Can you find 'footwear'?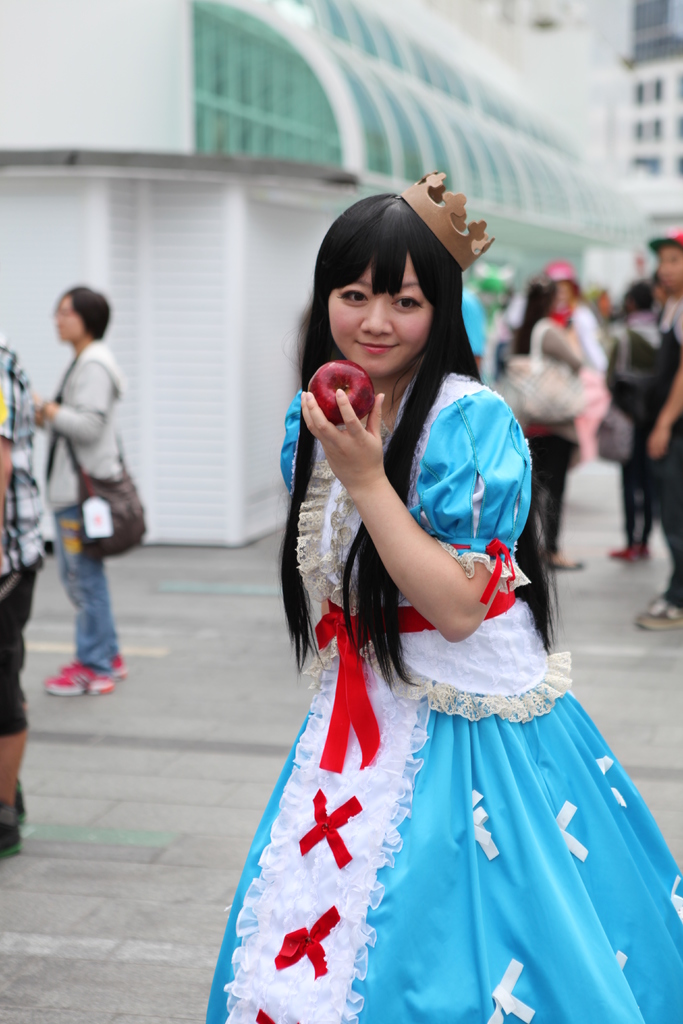
Yes, bounding box: region(0, 804, 31, 868).
